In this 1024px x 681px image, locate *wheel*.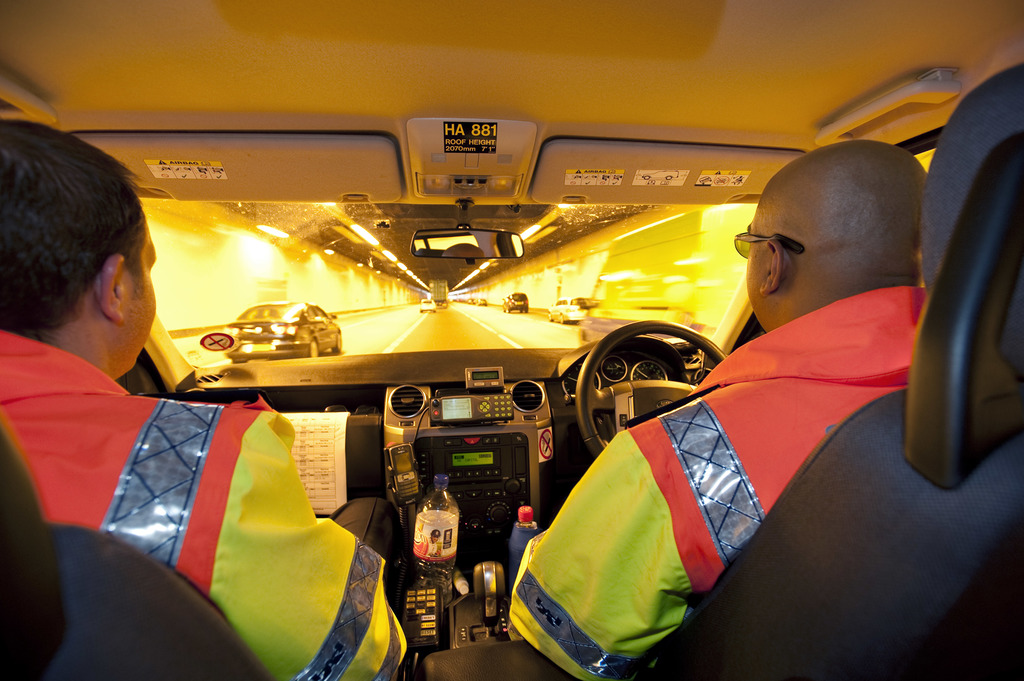
Bounding box: select_region(575, 317, 732, 457).
